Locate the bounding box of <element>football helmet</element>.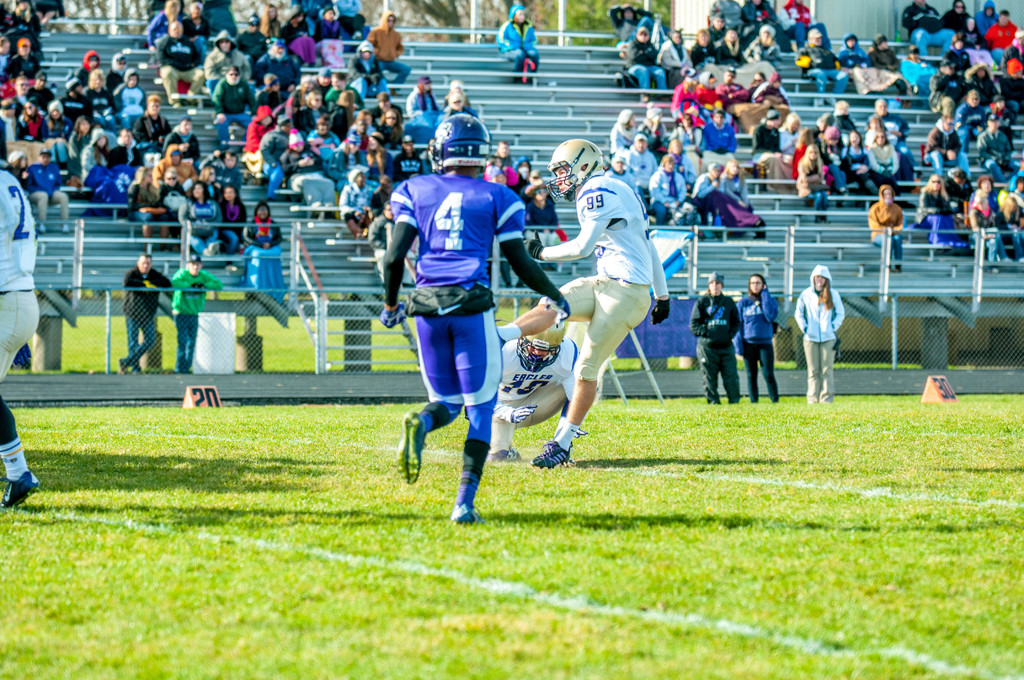
Bounding box: 510, 325, 568, 372.
